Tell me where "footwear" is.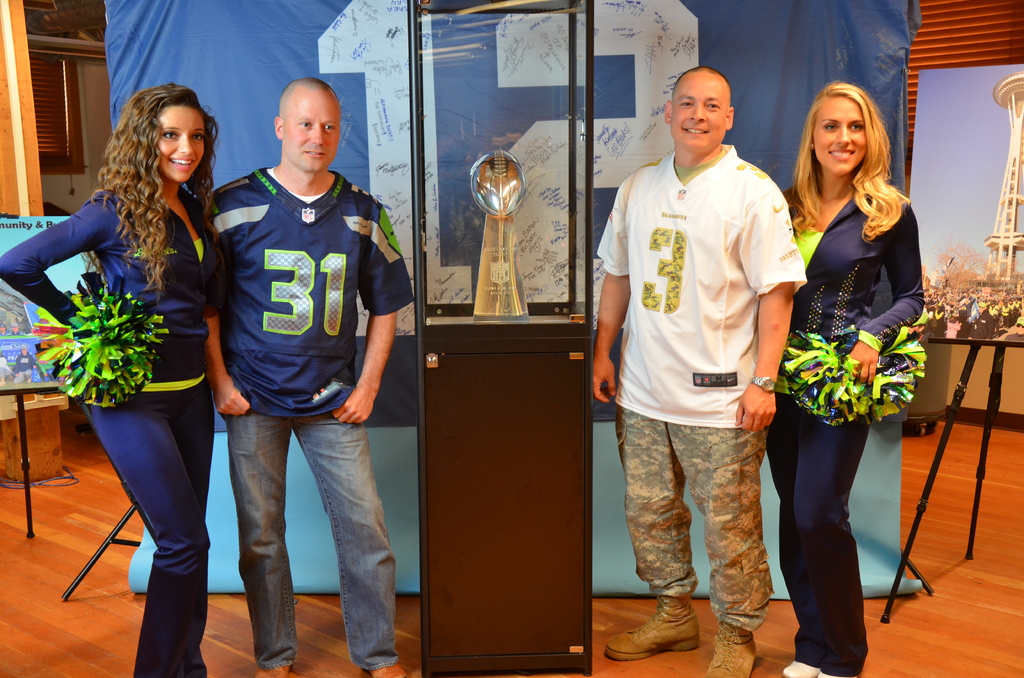
"footwear" is at x1=360, y1=654, x2=408, y2=677.
